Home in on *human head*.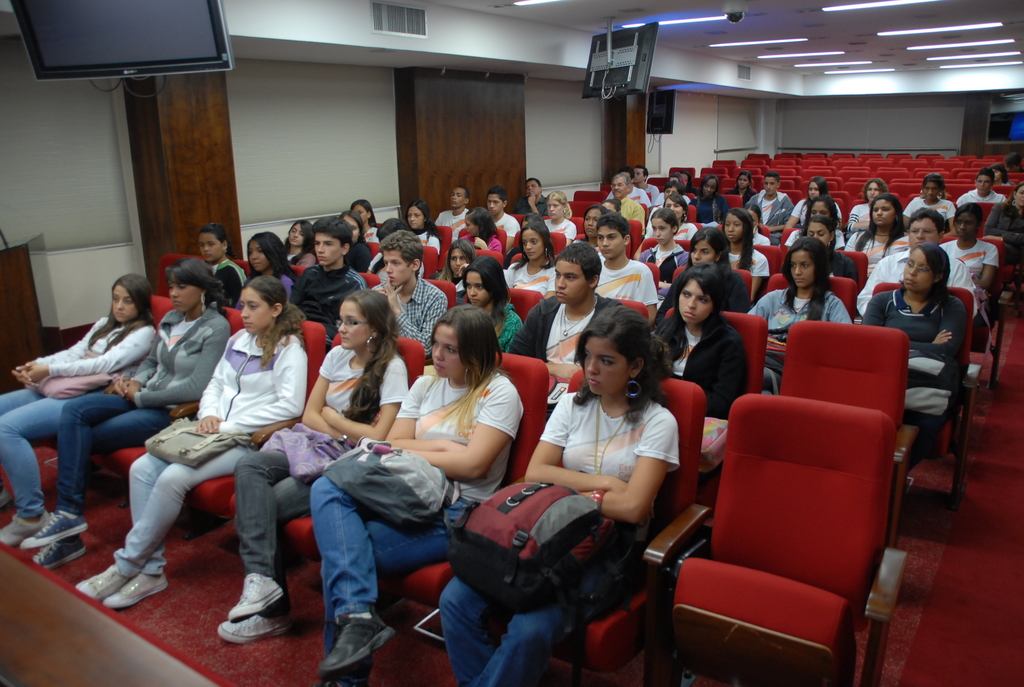
Homed in at 518/218/548/262.
